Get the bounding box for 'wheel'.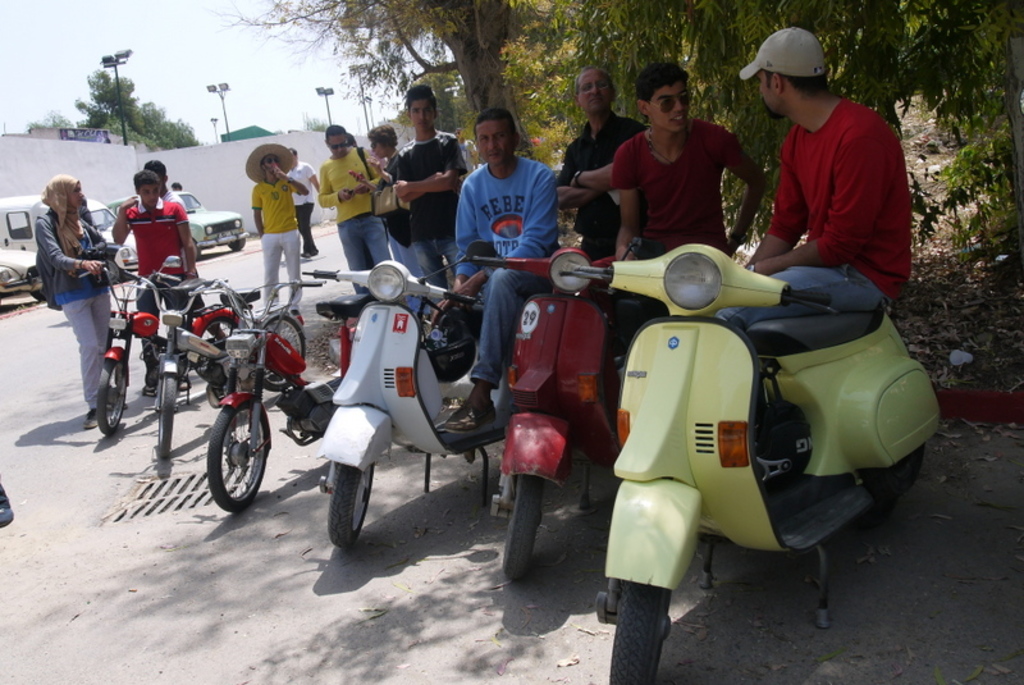
Rect(96, 357, 124, 434).
